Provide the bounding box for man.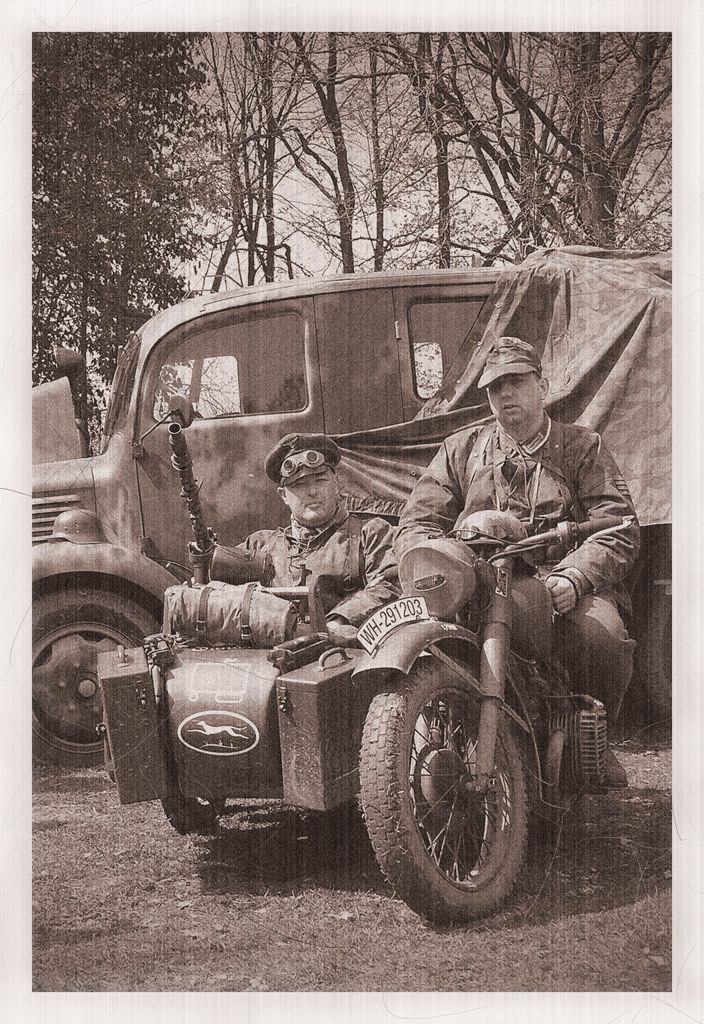
x1=389, y1=330, x2=645, y2=789.
